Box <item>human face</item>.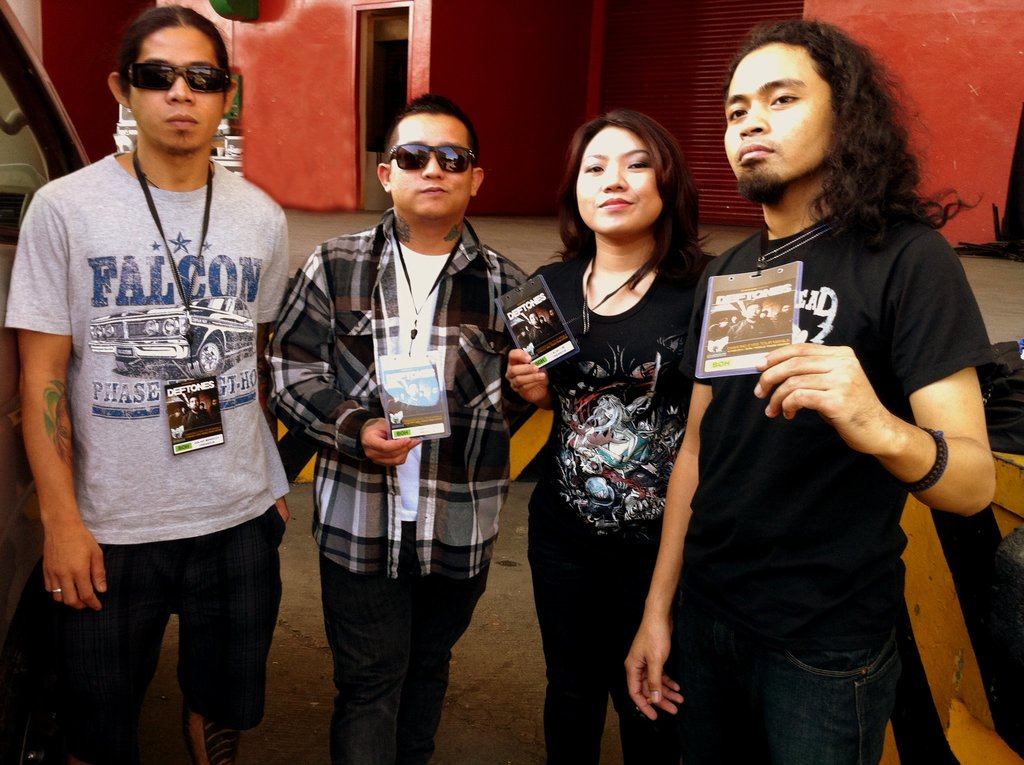
721:42:842:186.
